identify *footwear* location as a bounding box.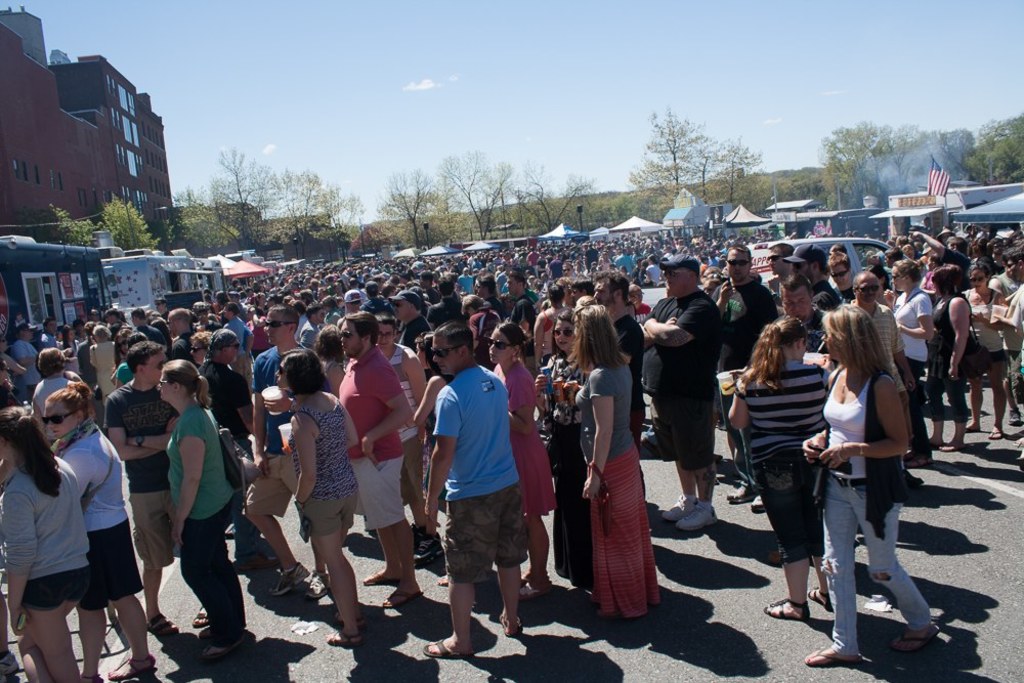
box(415, 531, 442, 566).
